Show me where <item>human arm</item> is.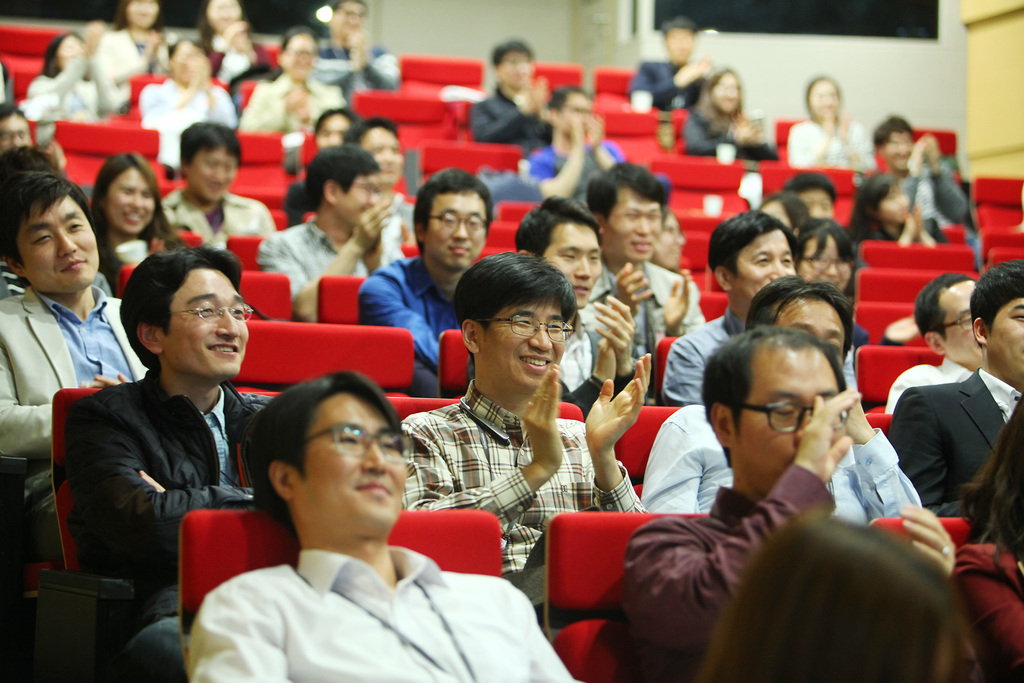
<item>human arm</item> is at select_region(250, 195, 388, 327).
